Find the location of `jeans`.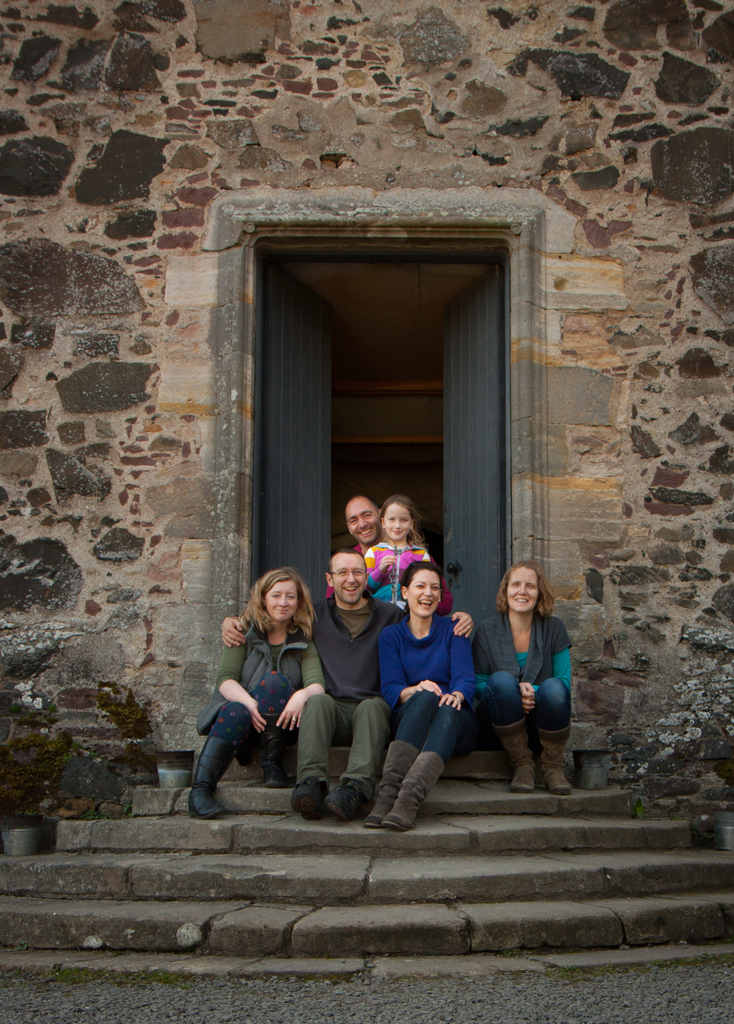
Location: locate(404, 690, 464, 756).
